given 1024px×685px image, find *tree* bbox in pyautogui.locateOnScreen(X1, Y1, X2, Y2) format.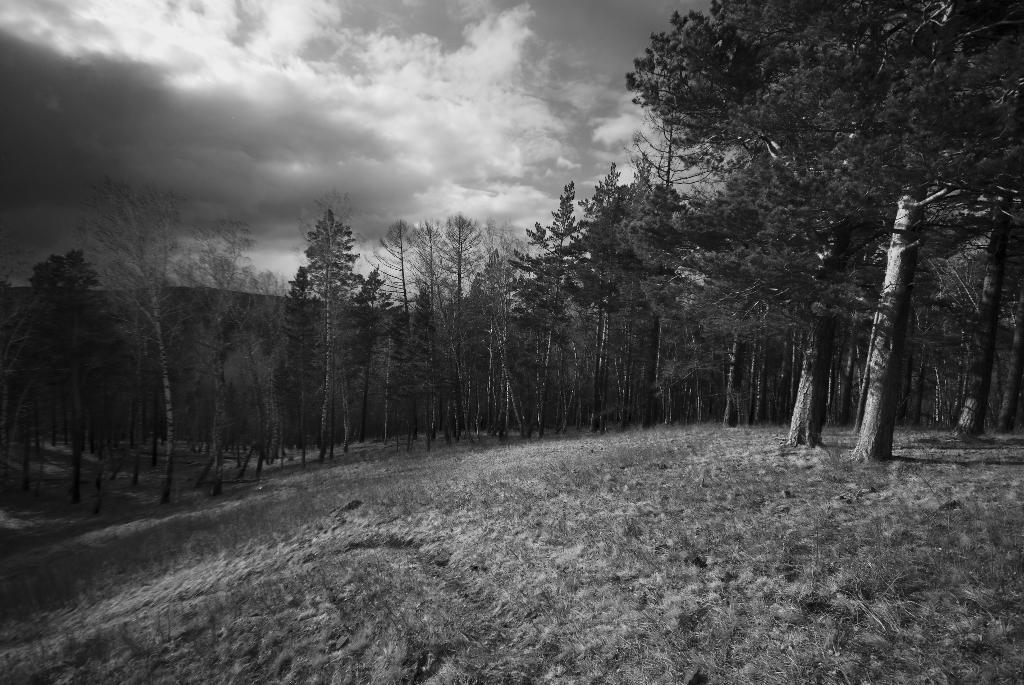
pyautogui.locateOnScreen(619, 0, 1023, 432).
